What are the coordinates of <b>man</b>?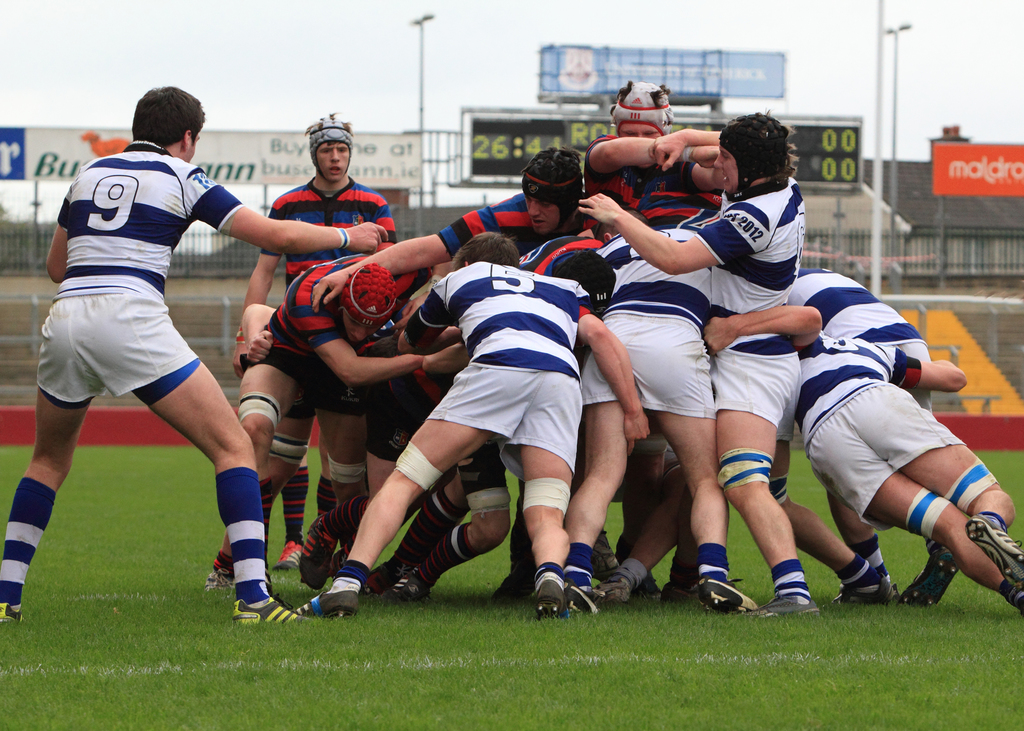
region(13, 94, 301, 601).
